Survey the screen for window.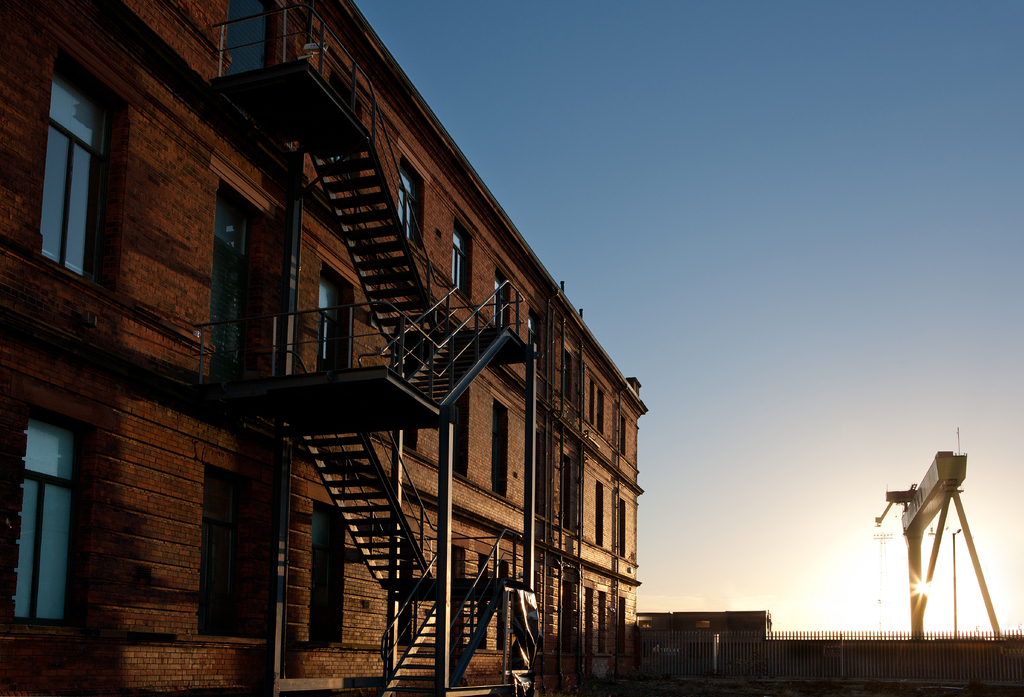
Survey found: detection(495, 269, 513, 327).
